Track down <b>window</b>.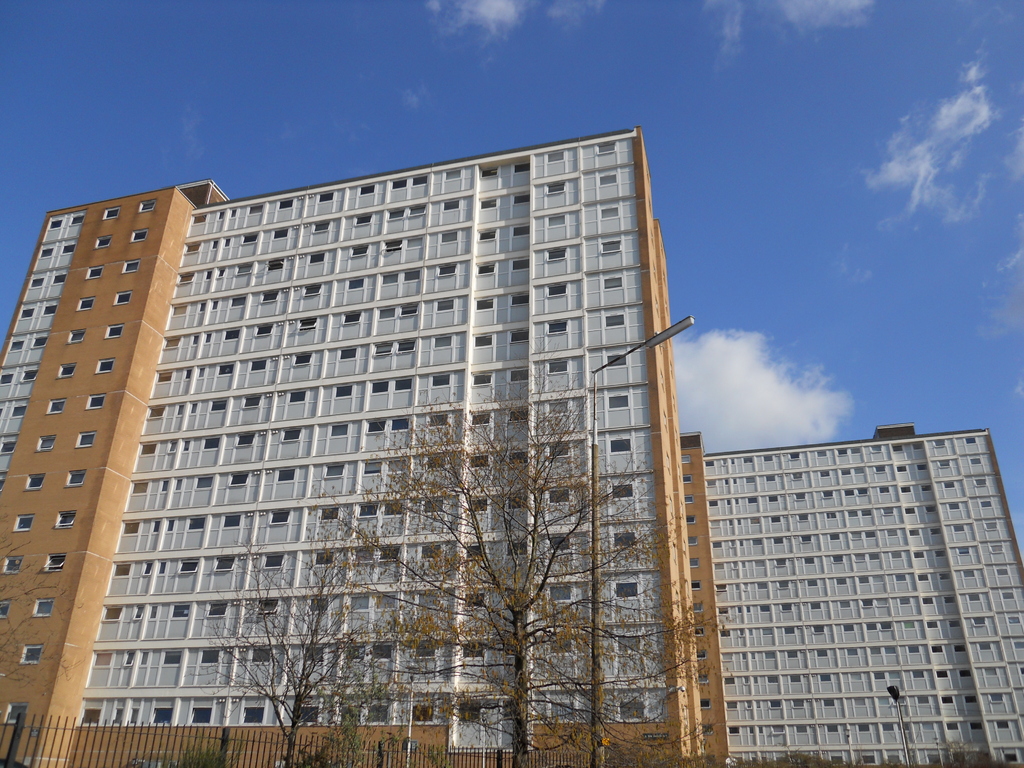
Tracked to <bbox>970, 720, 982, 730</bbox>.
